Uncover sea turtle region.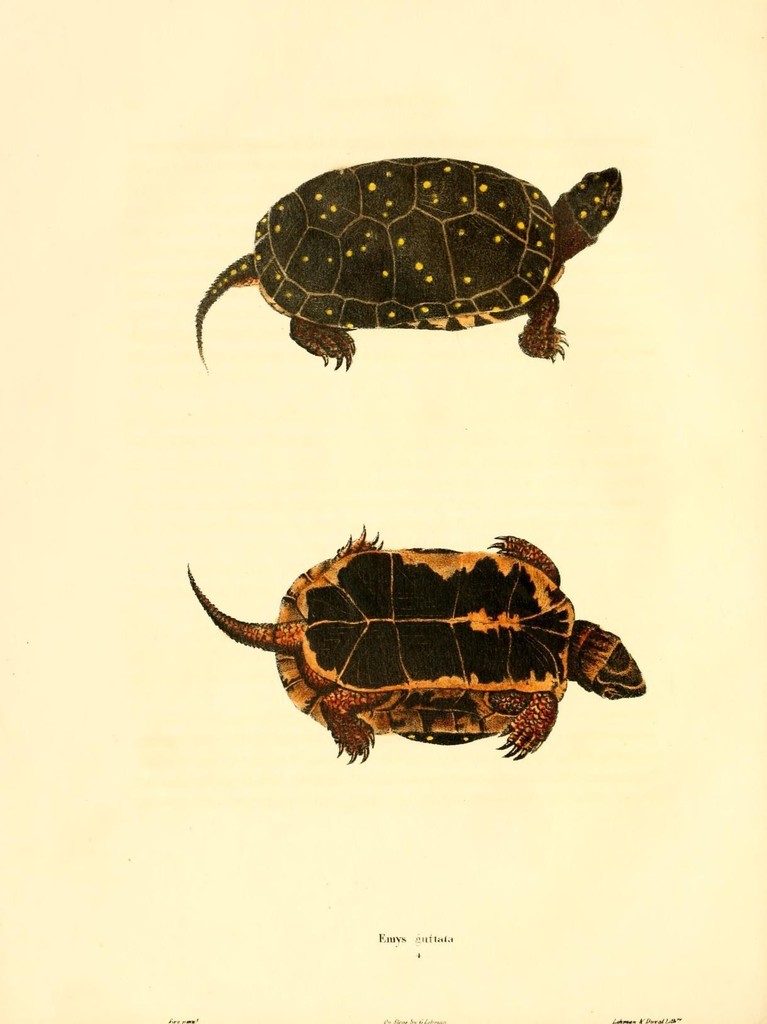
Uncovered: select_region(191, 160, 624, 373).
